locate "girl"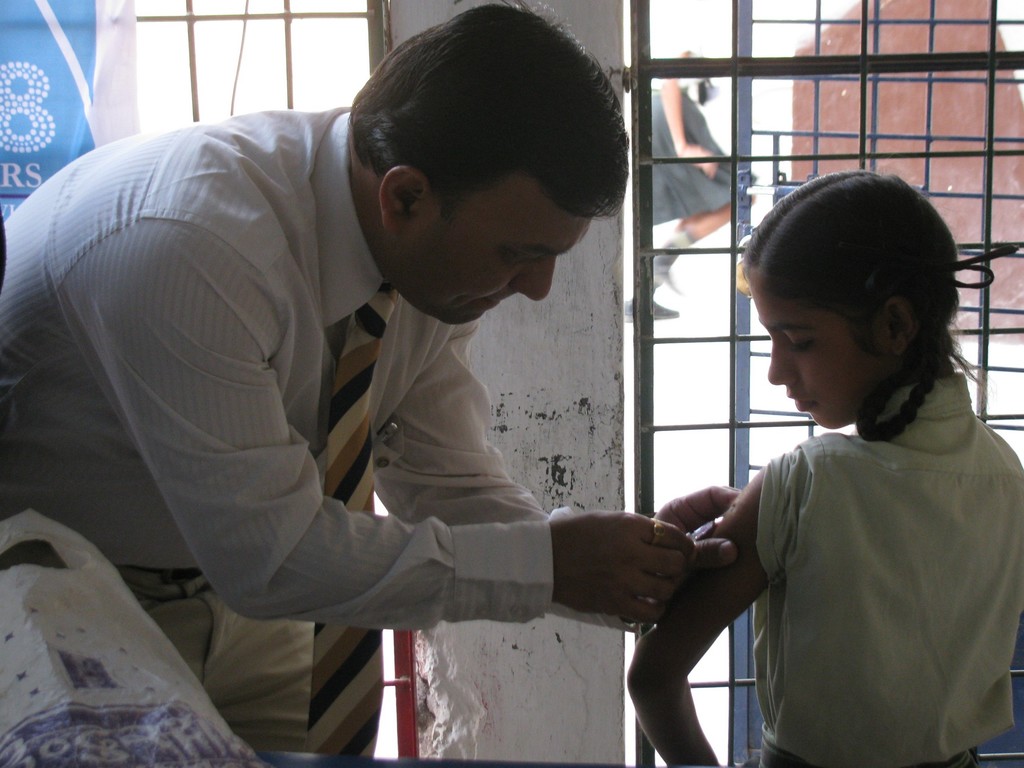
624,166,1023,767
